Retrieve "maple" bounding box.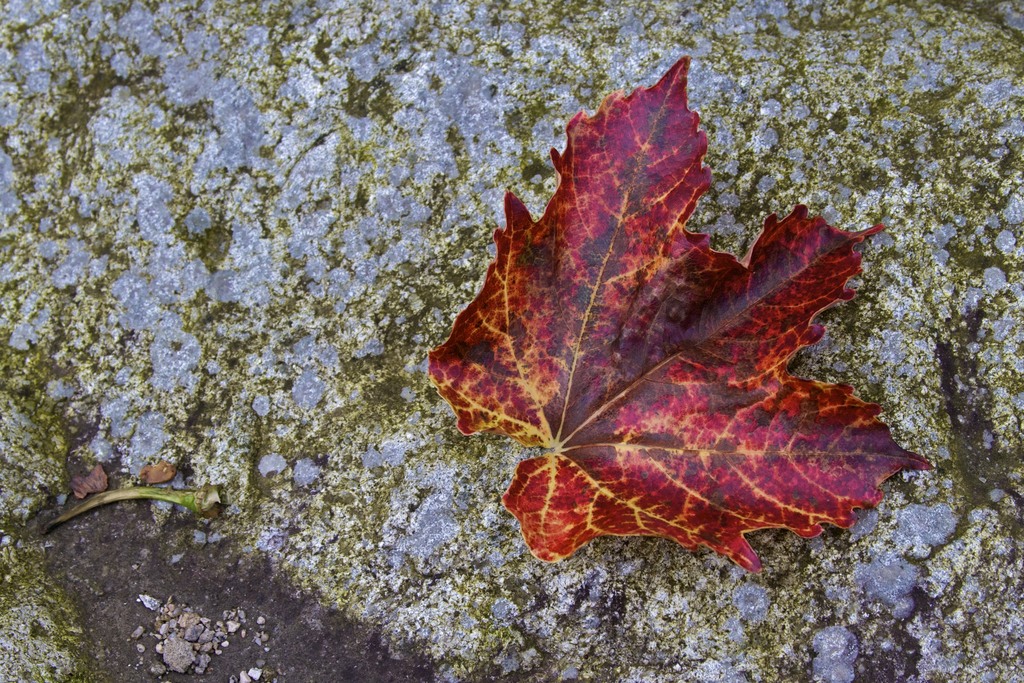
Bounding box: box(425, 46, 935, 581).
